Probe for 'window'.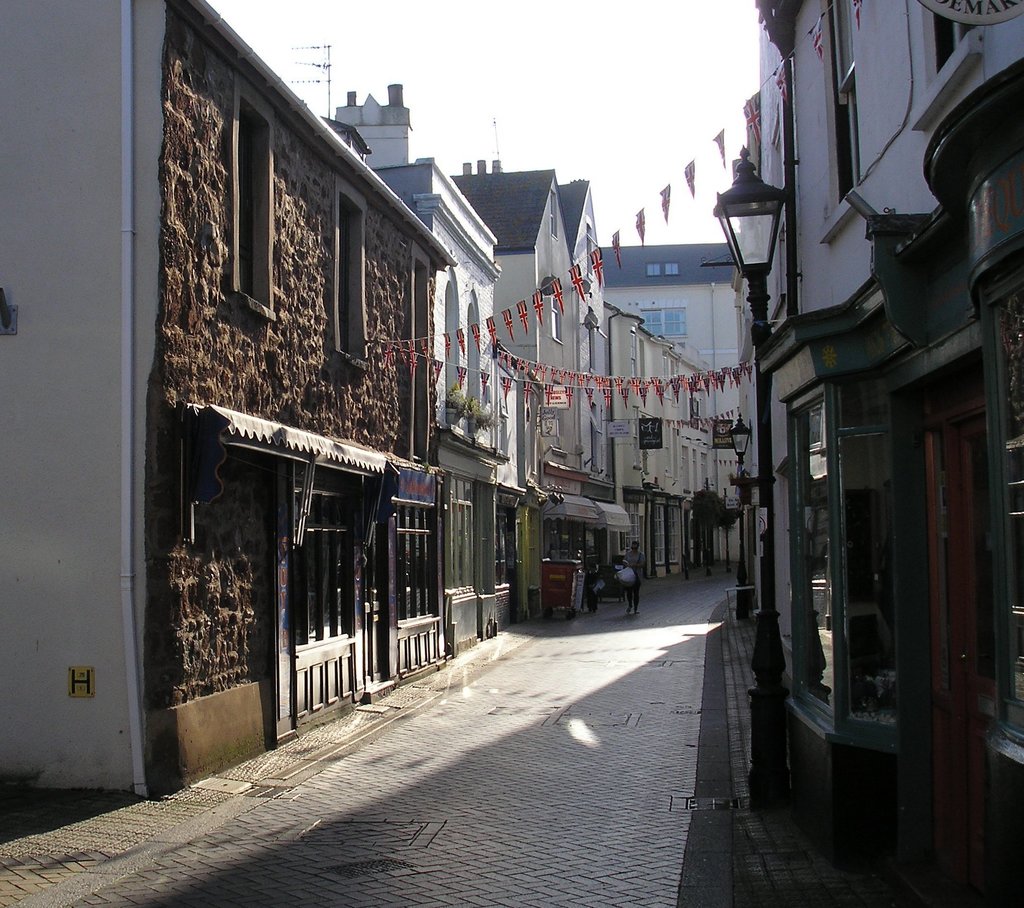
Probe result: left=410, top=255, right=435, bottom=458.
